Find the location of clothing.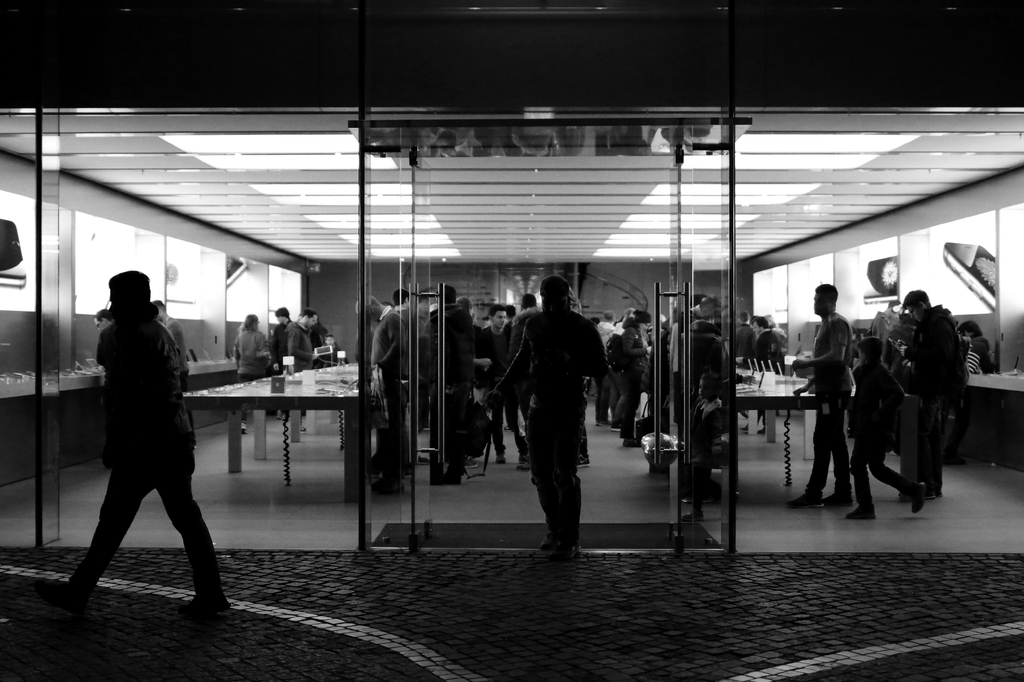
Location: select_region(495, 310, 605, 534).
